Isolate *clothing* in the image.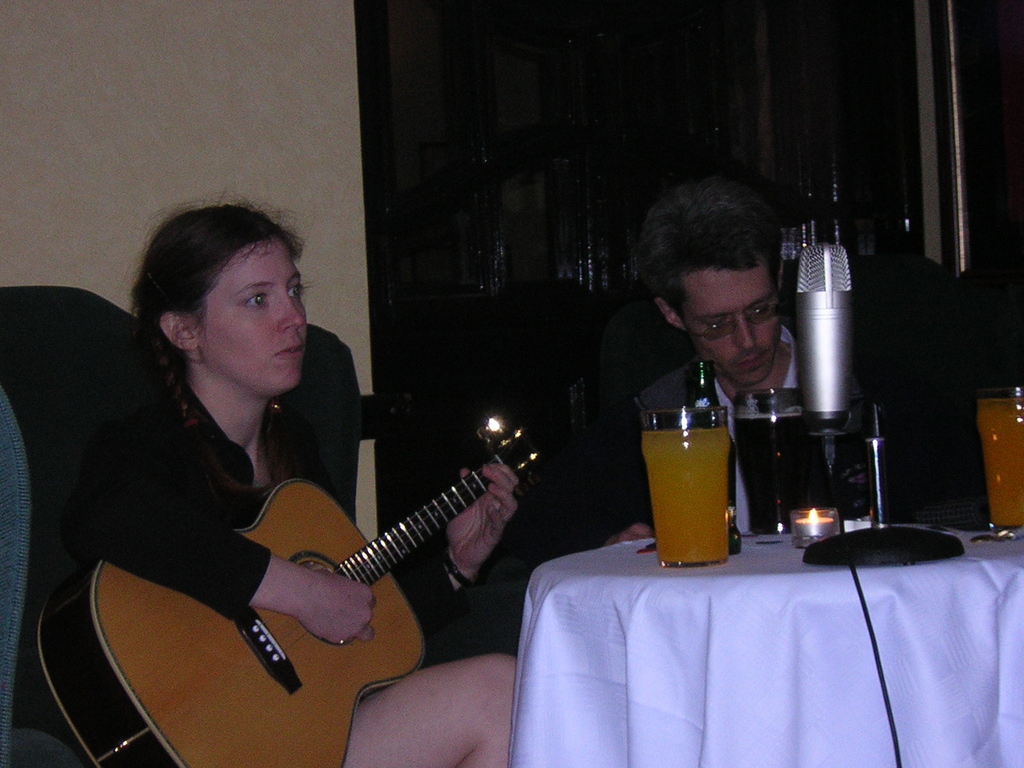
Isolated region: detection(527, 317, 925, 593).
